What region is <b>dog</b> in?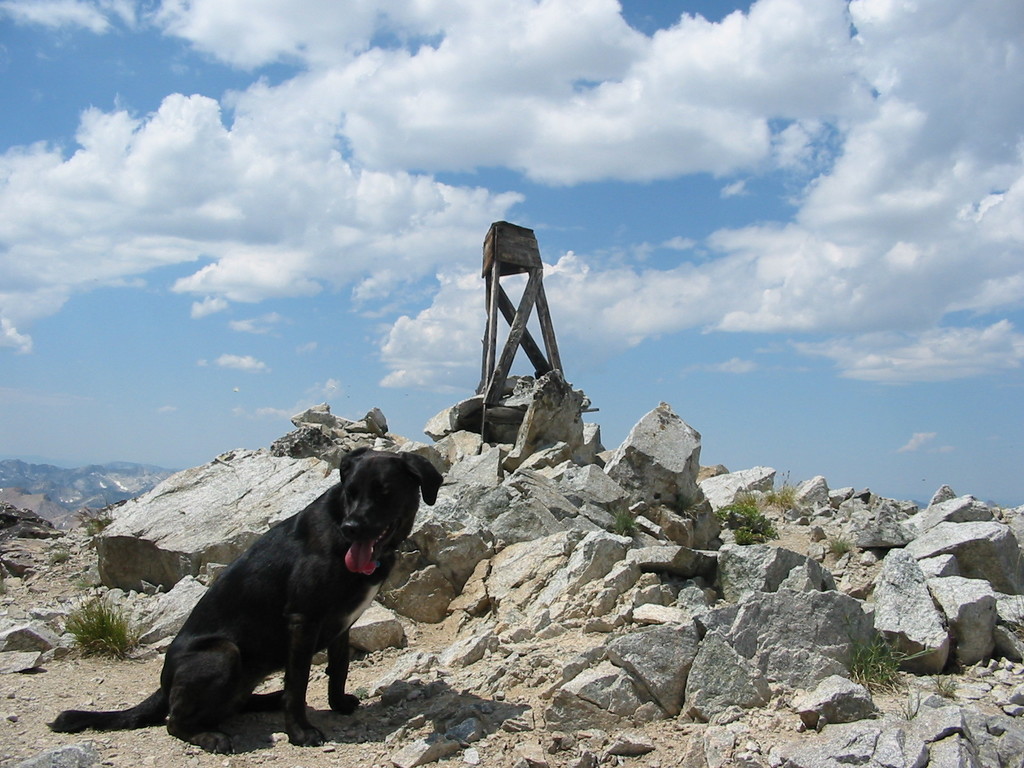
{"left": 44, "top": 443, "right": 444, "bottom": 755}.
